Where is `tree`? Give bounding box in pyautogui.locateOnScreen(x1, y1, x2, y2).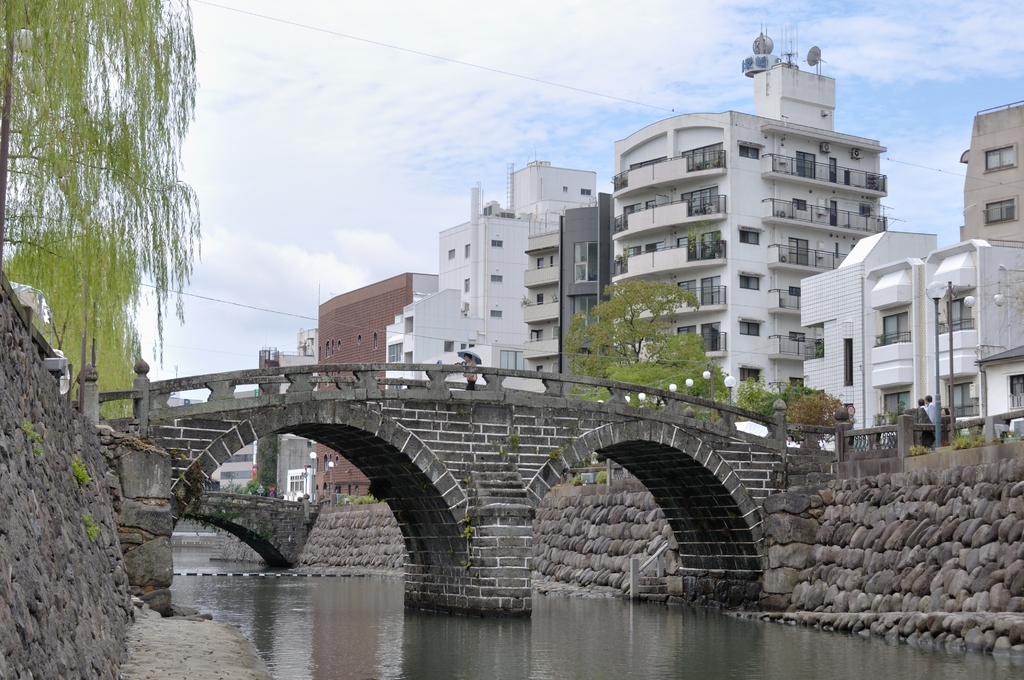
pyautogui.locateOnScreen(561, 282, 697, 410).
